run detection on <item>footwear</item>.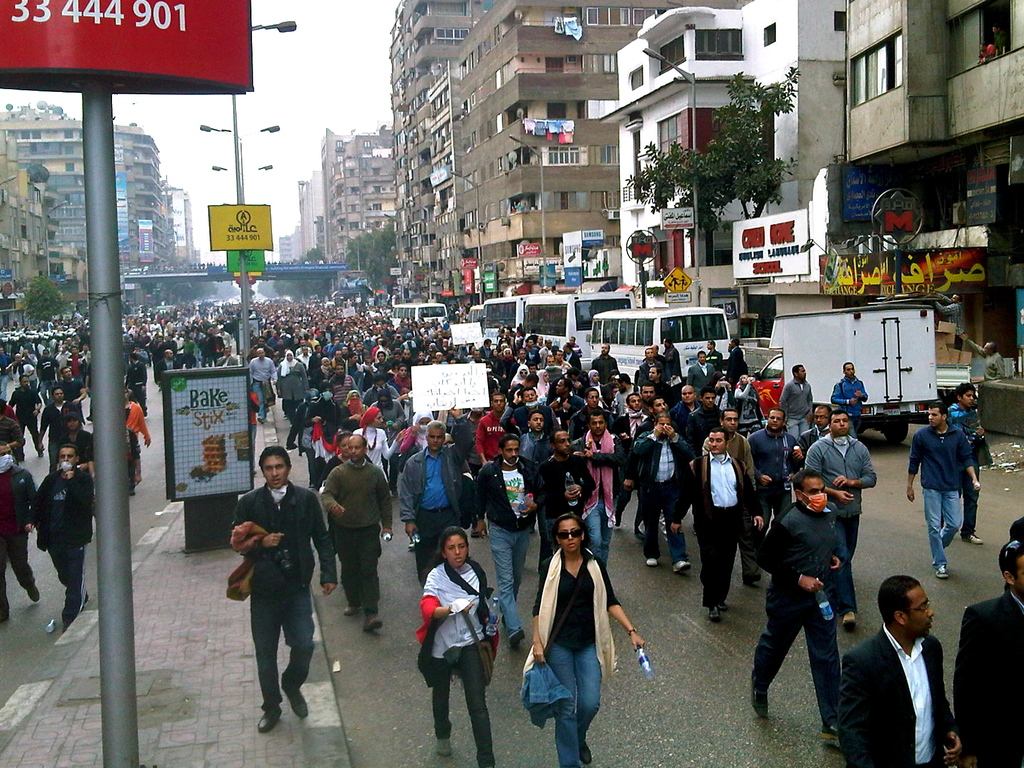
Result: <bbox>647, 554, 657, 566</bbox>.
